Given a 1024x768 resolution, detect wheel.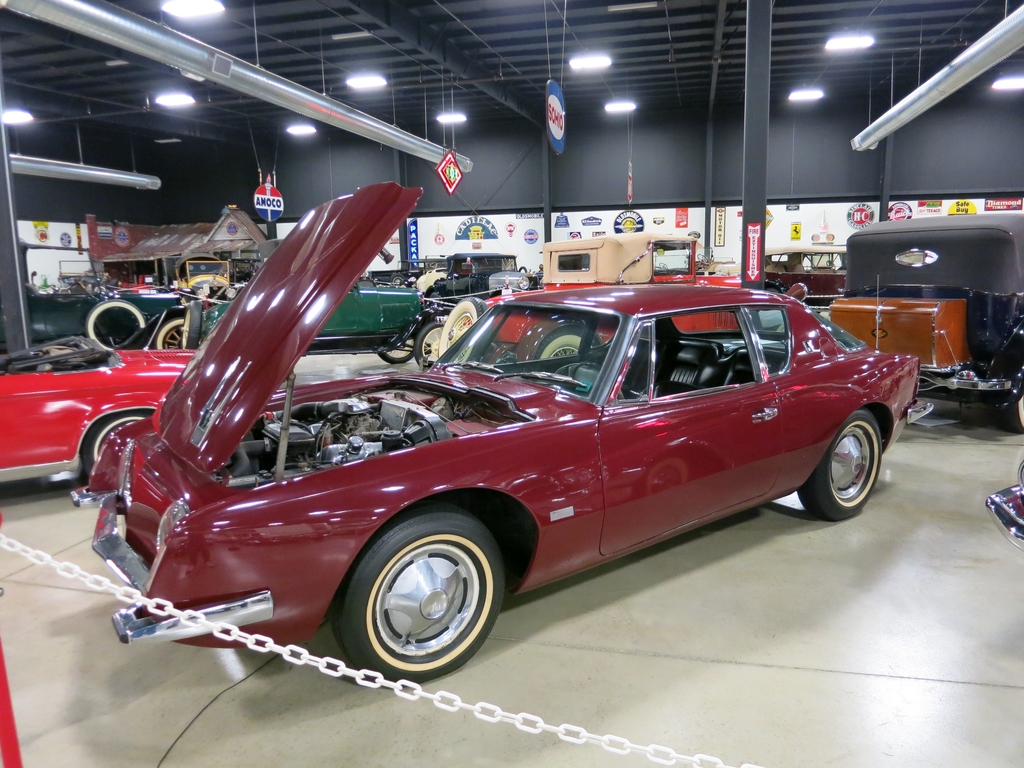
BBox(86, 299, 147, 349).
